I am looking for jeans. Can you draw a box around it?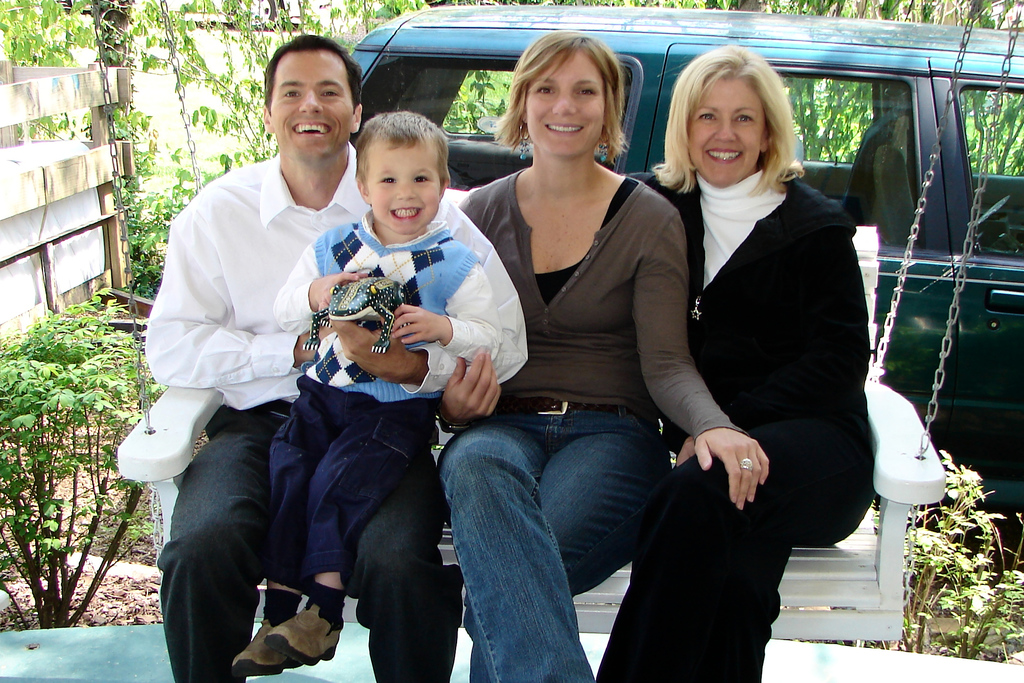
Sure, the bounding box is bbox(248, 374, 435, 581).
